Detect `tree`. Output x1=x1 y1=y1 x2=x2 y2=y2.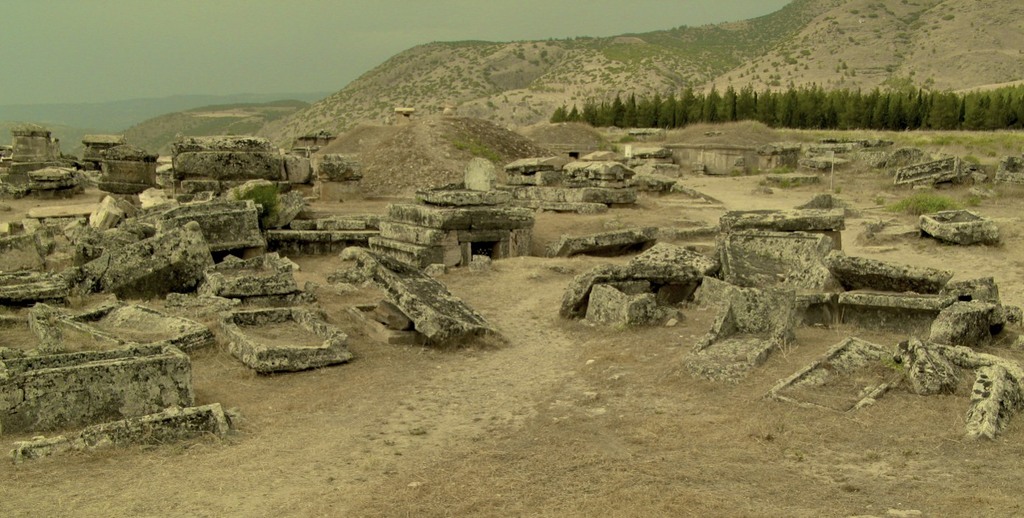
x1=779 y1=87 x2=801 y2=128.
